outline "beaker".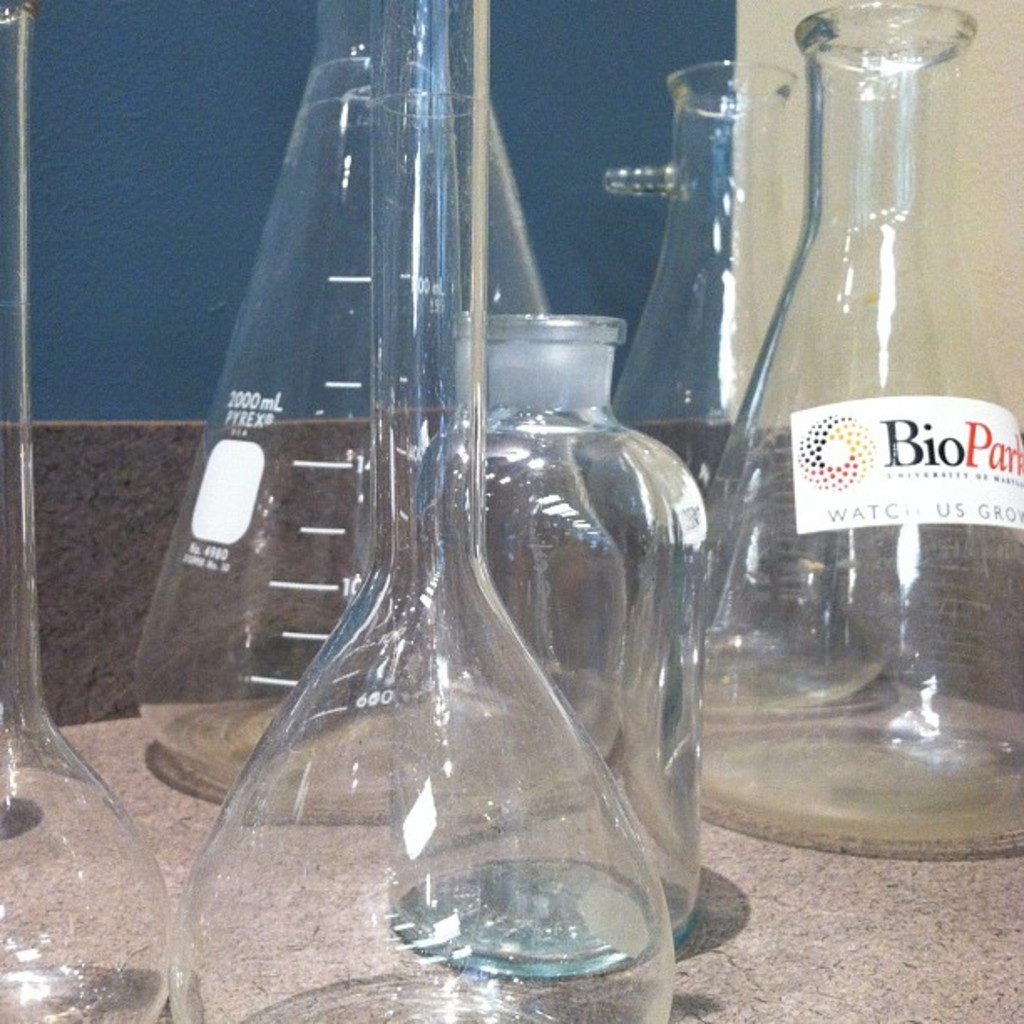
Outline: x1=167, y1=0, x2=674, y2=1022.
